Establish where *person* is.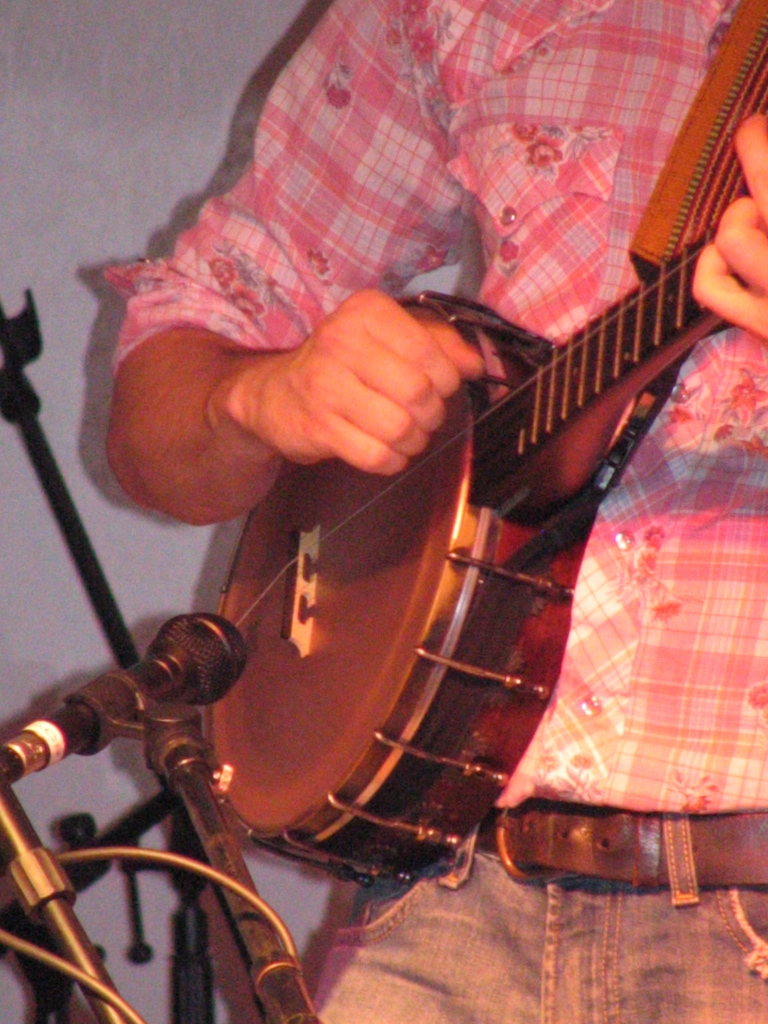
Established at (104, 1, 767, 1023).
